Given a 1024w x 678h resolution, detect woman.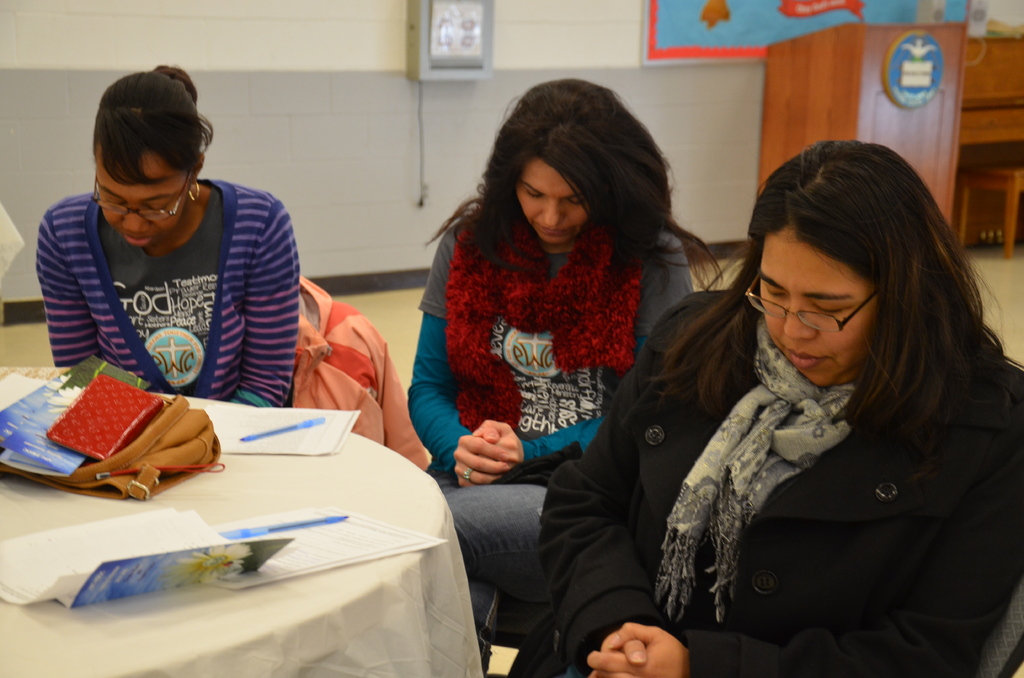
box(409, 74, 739, 650).
